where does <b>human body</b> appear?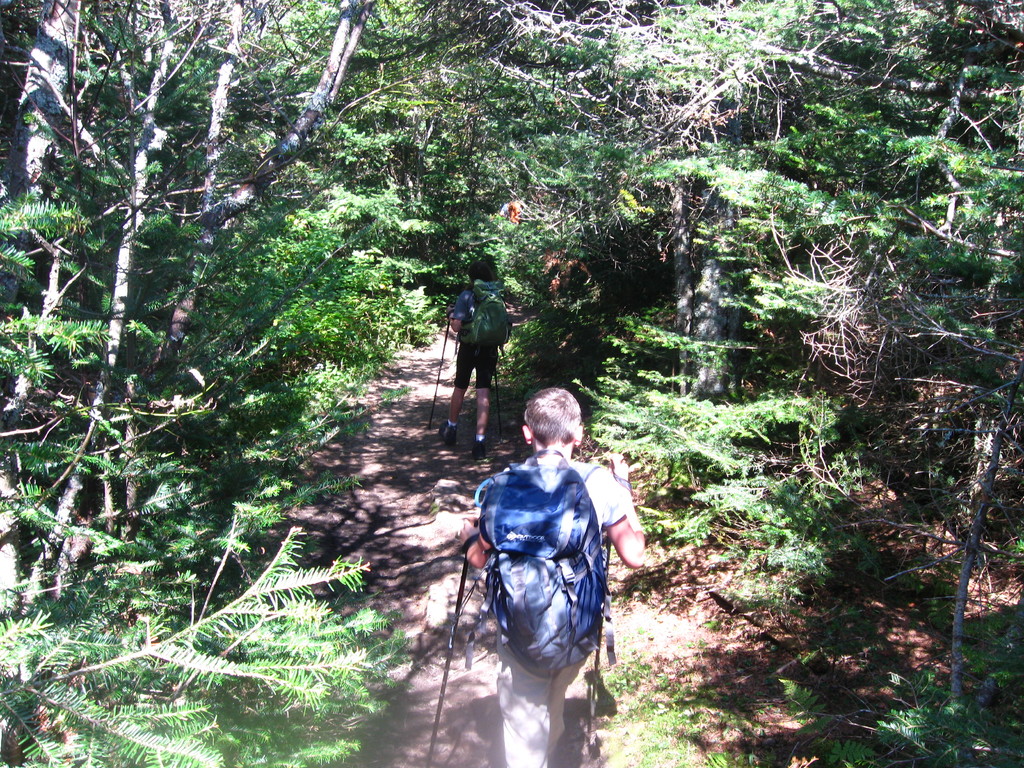
Appears at 439/284/500/455.
